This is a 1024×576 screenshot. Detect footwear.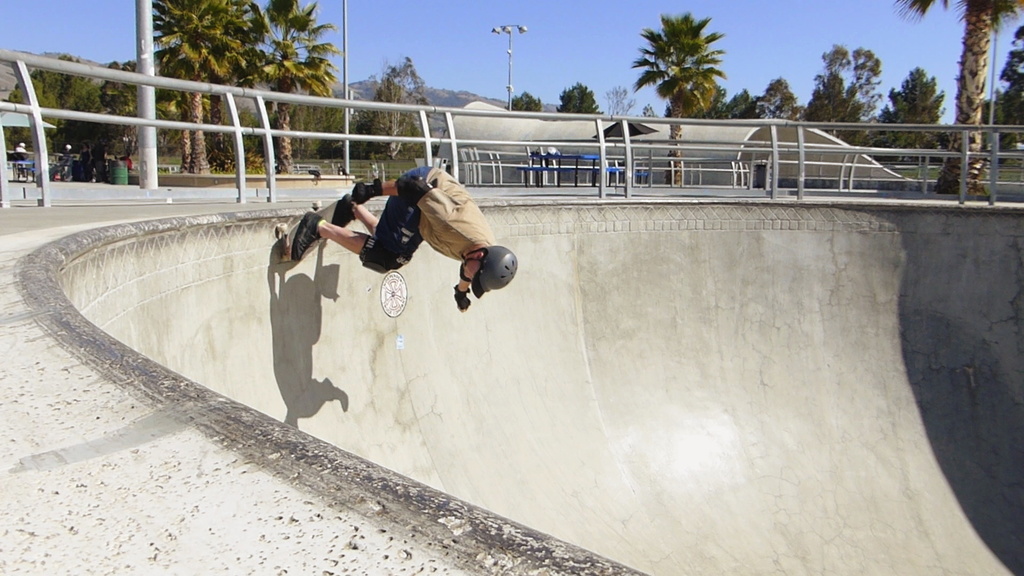
select_region(285, 212, 334, 262).
